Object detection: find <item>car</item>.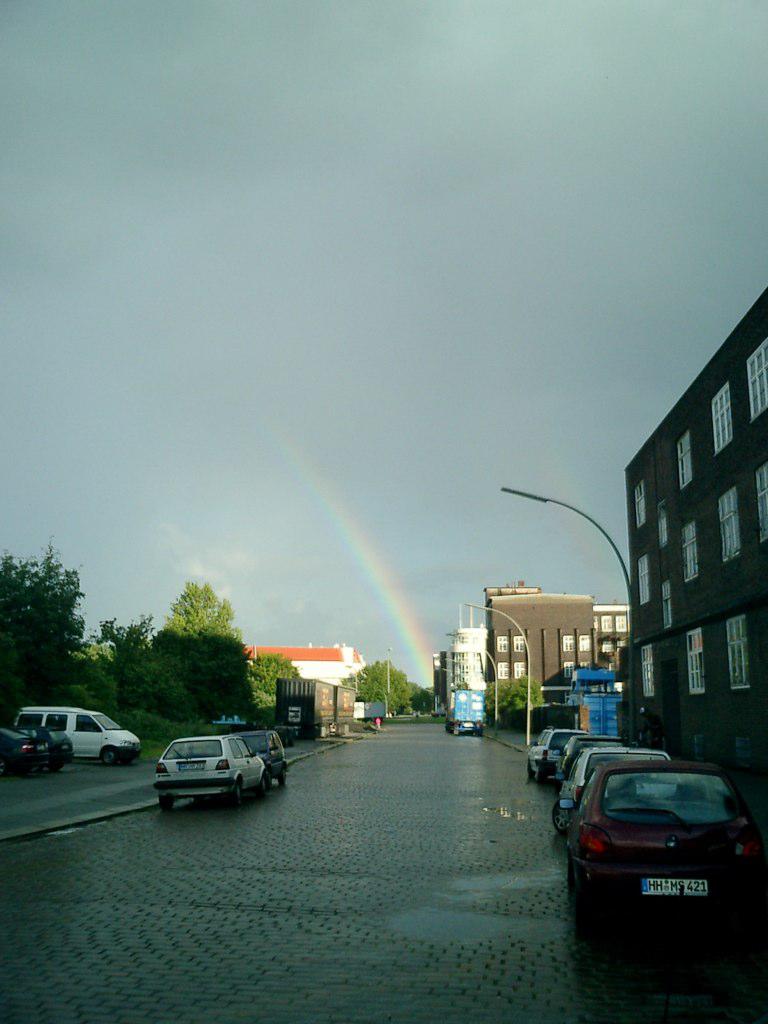
[left=156, top=734, right=273, bottom=806].
